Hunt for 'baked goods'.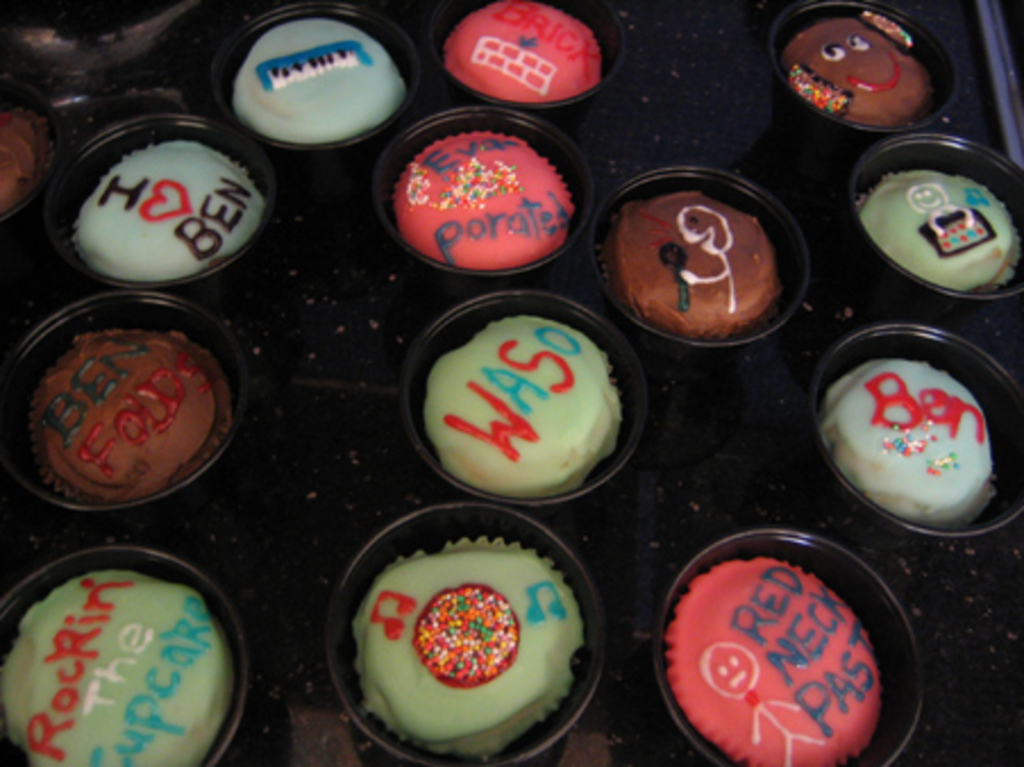
Hunted down at 851/161/1022/300.
